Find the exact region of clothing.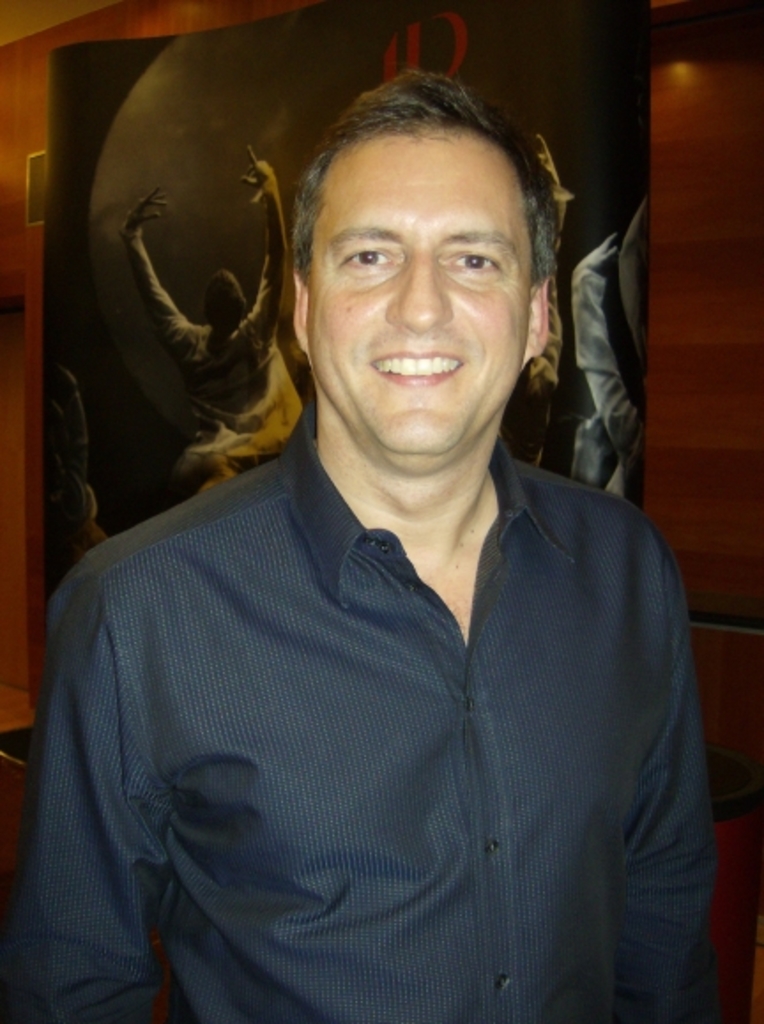
Exact region: box(27, 278, 722, 1001).
